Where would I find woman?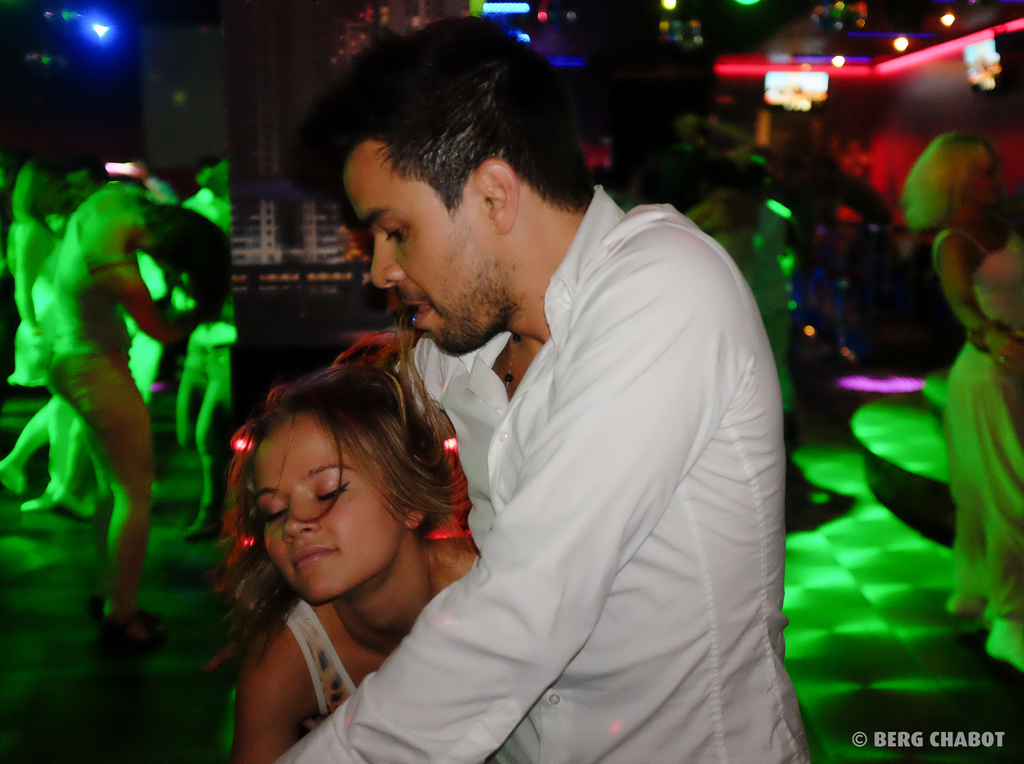
At bbox(227, 345, 476, 763).
